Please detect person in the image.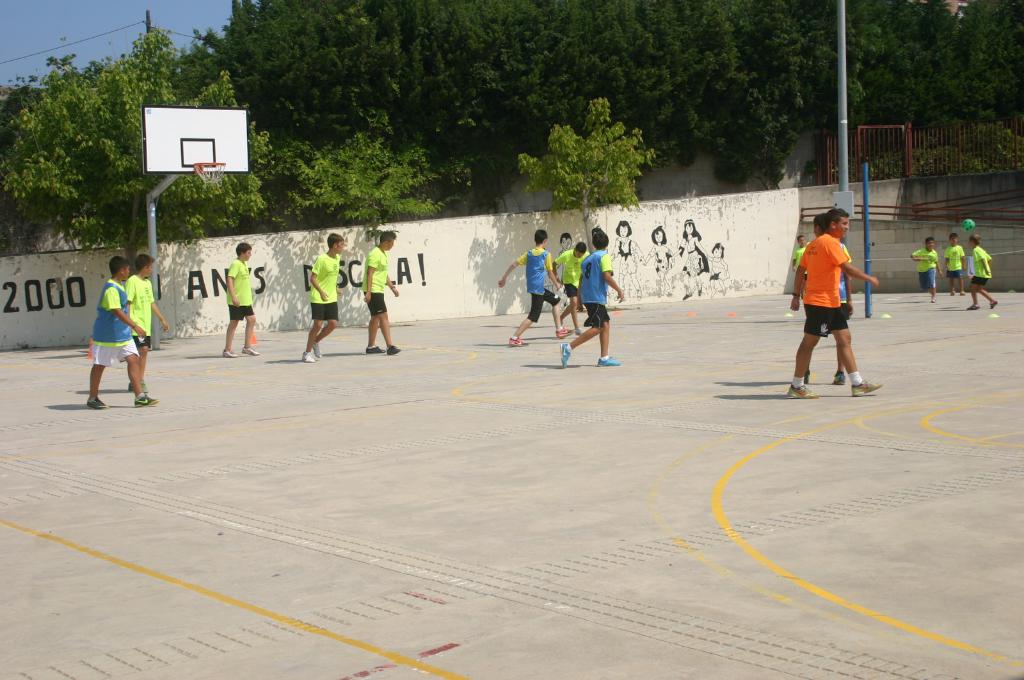
l=365, t=232, r=401, b=355.
